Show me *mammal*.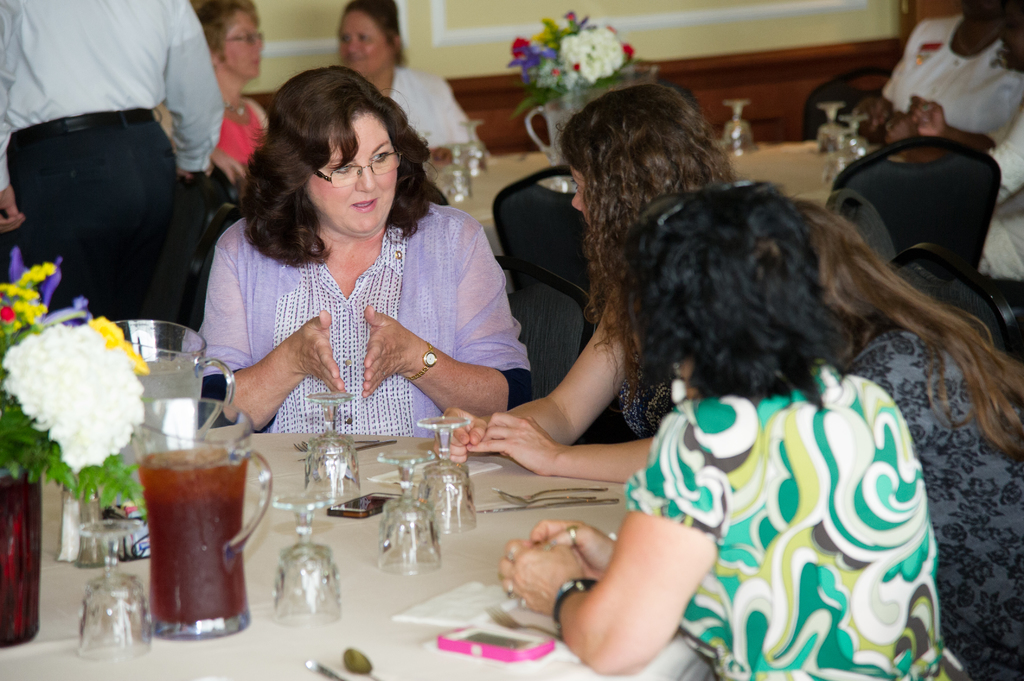
*mammal* is here: bbox=(851, 0, 992, 158).
